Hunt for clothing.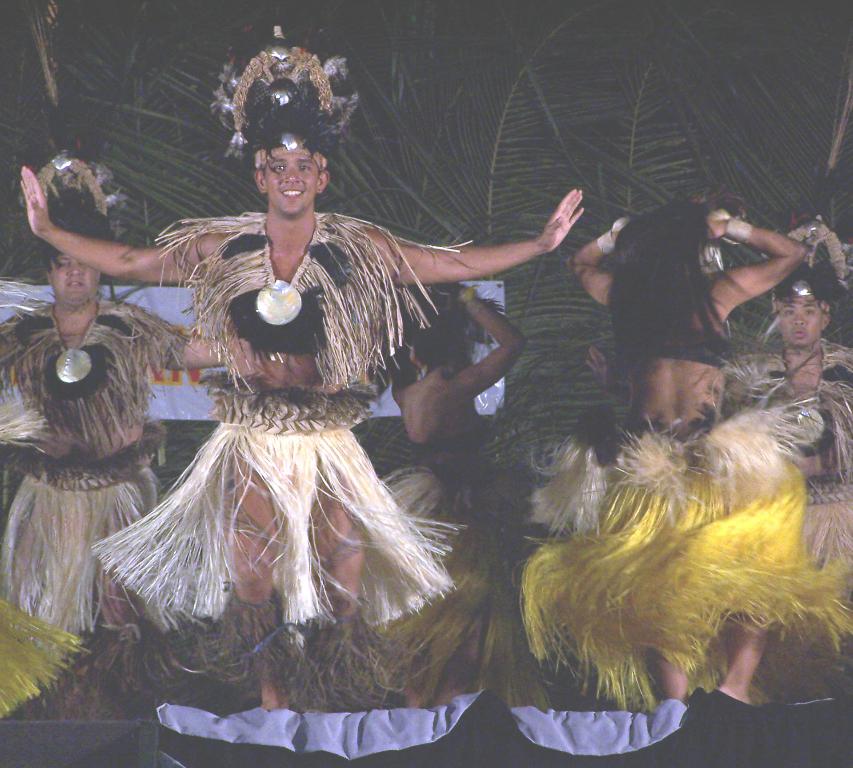
Hunted down at (515, 259, 627, 454).
